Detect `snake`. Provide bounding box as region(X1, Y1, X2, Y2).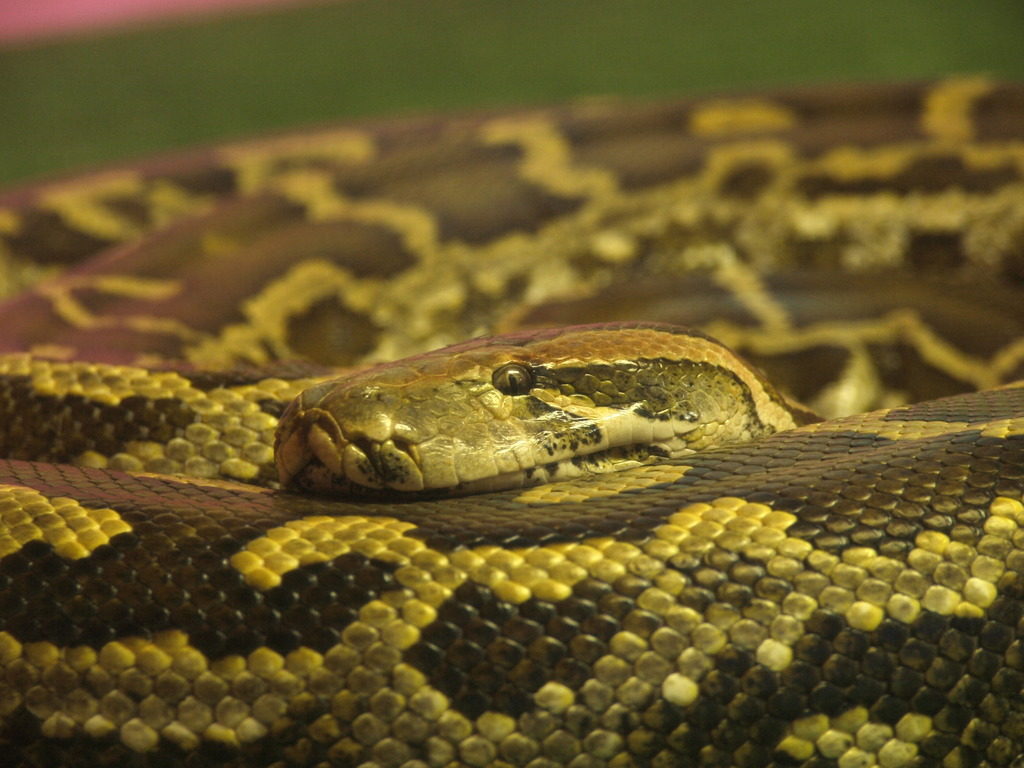
region(0, 90, 1023, 767).
